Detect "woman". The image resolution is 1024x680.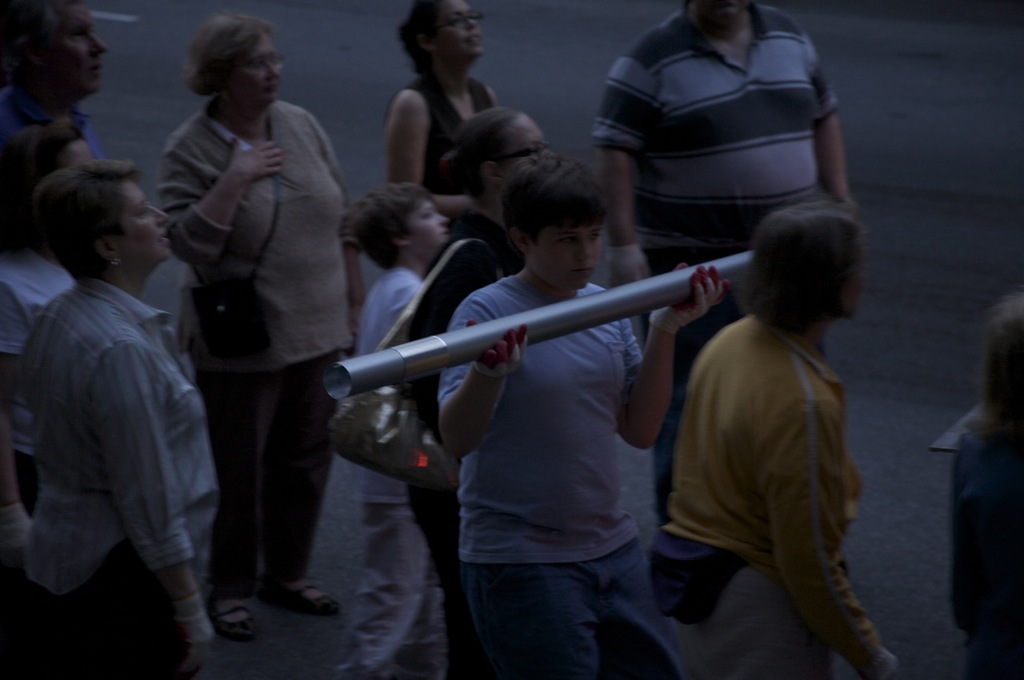
(x1=379, y1=0, x2=499, y2=218).
